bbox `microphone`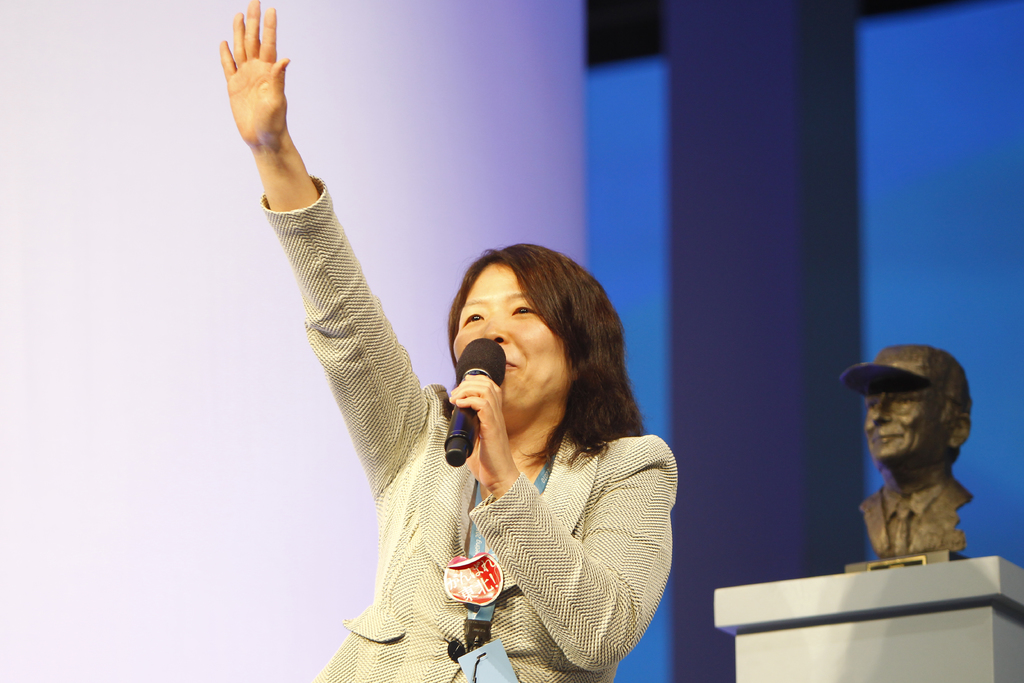
box=[442, 334, 504, 466]
